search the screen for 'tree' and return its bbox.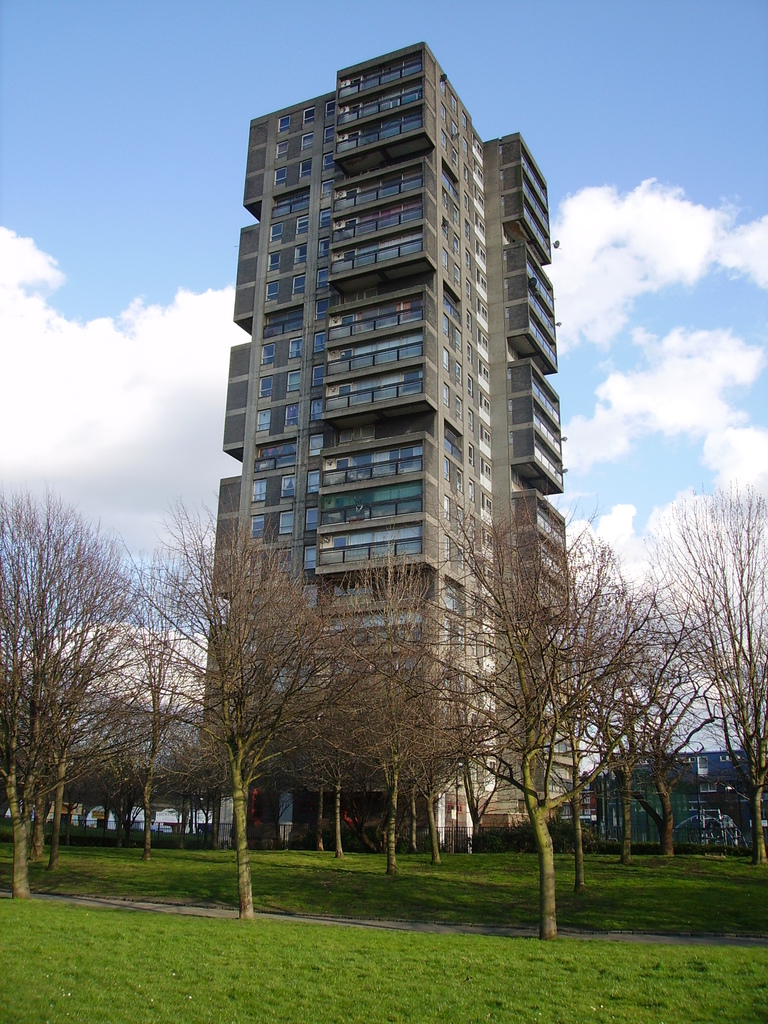
Found: (85,654,218,843).
